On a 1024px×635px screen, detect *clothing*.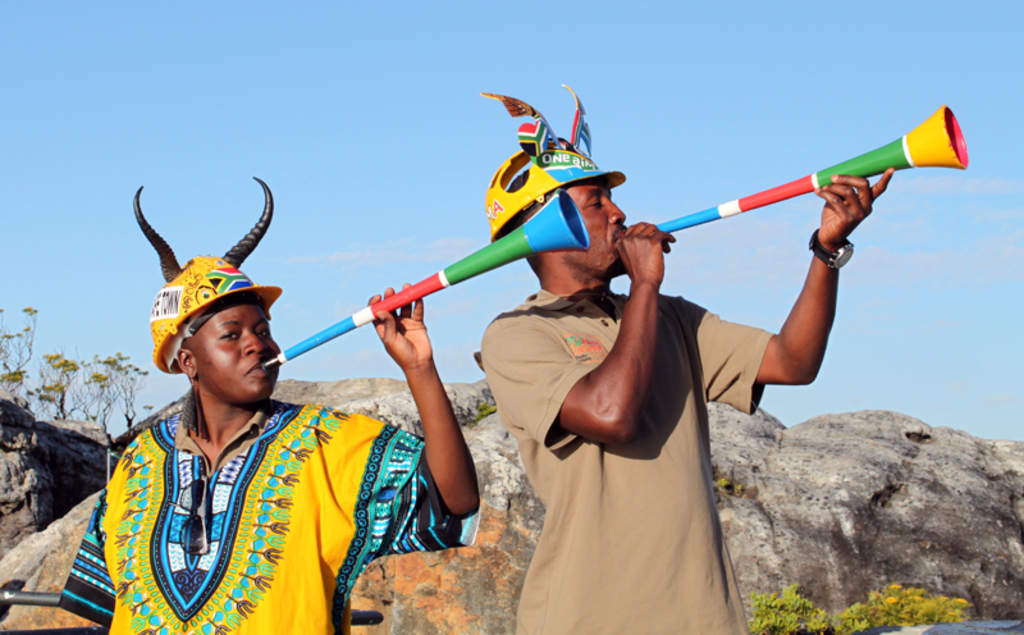
box(485, 289, 777, 634).
